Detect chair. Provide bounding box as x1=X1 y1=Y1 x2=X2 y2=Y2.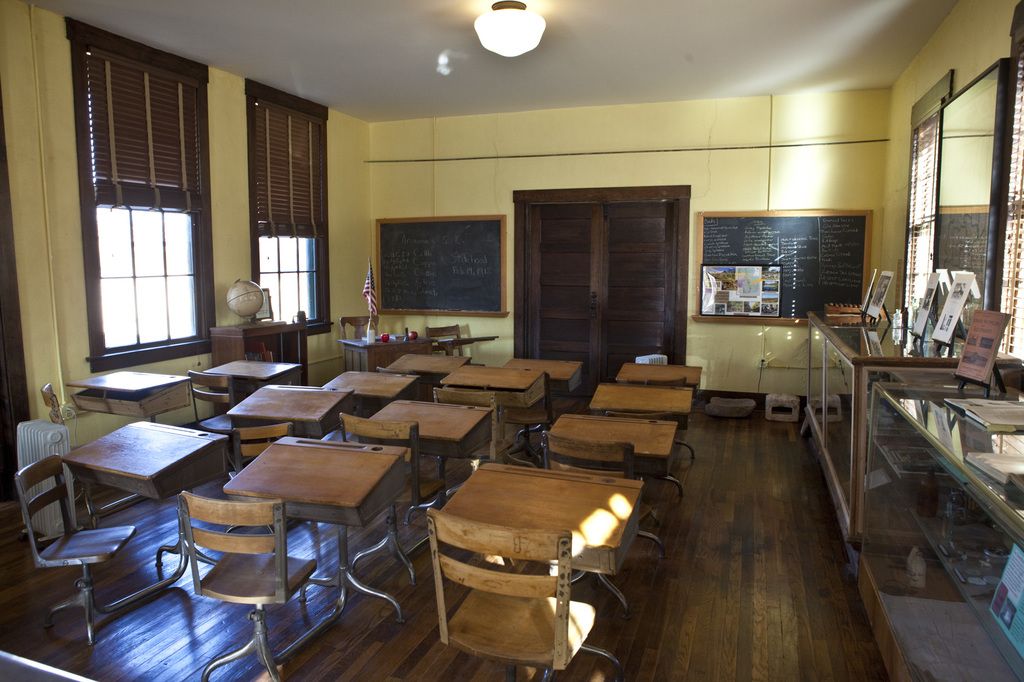
x1=598 y1=406 x2=686 y2=510.
